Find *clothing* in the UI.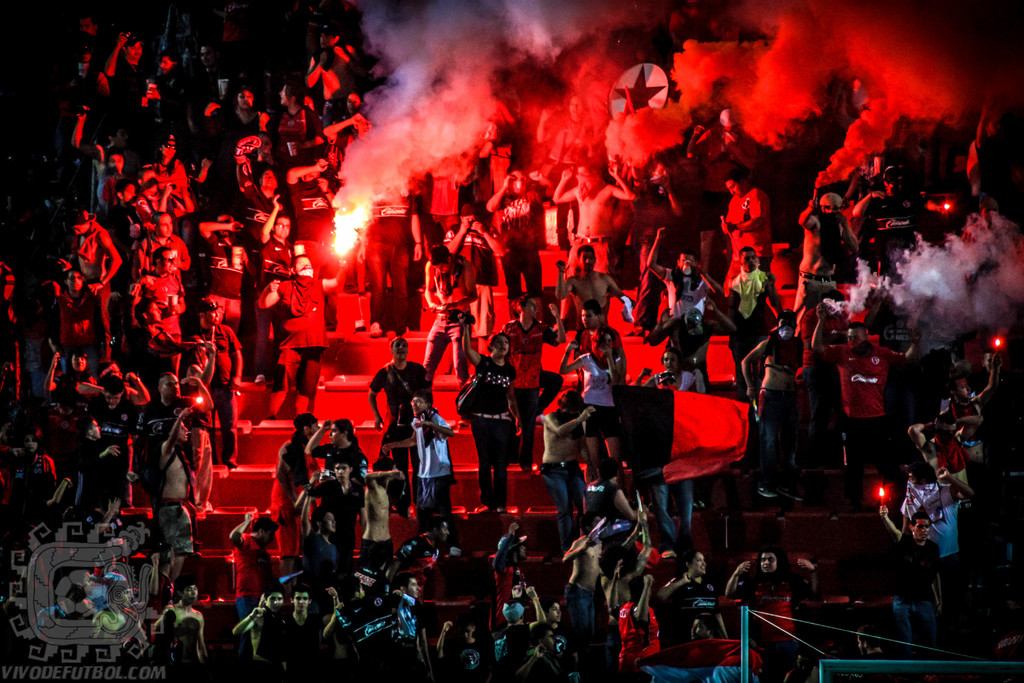
UI element at rect(392, 588, 430, 682).
